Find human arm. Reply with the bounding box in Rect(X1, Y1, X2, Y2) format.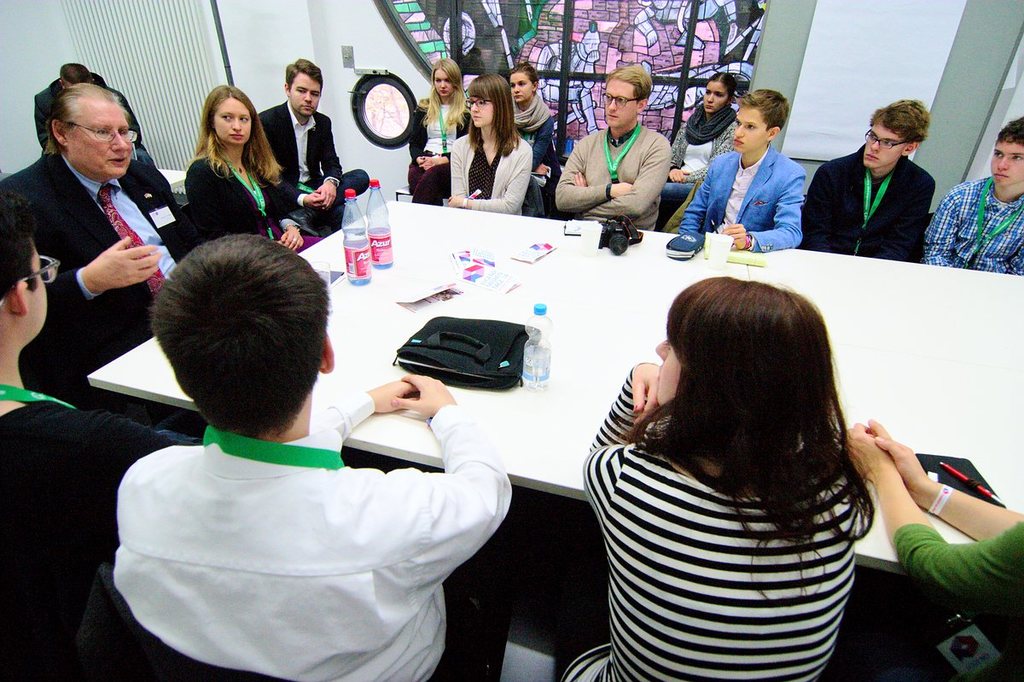
Rect(415, 150, 444, 171).
